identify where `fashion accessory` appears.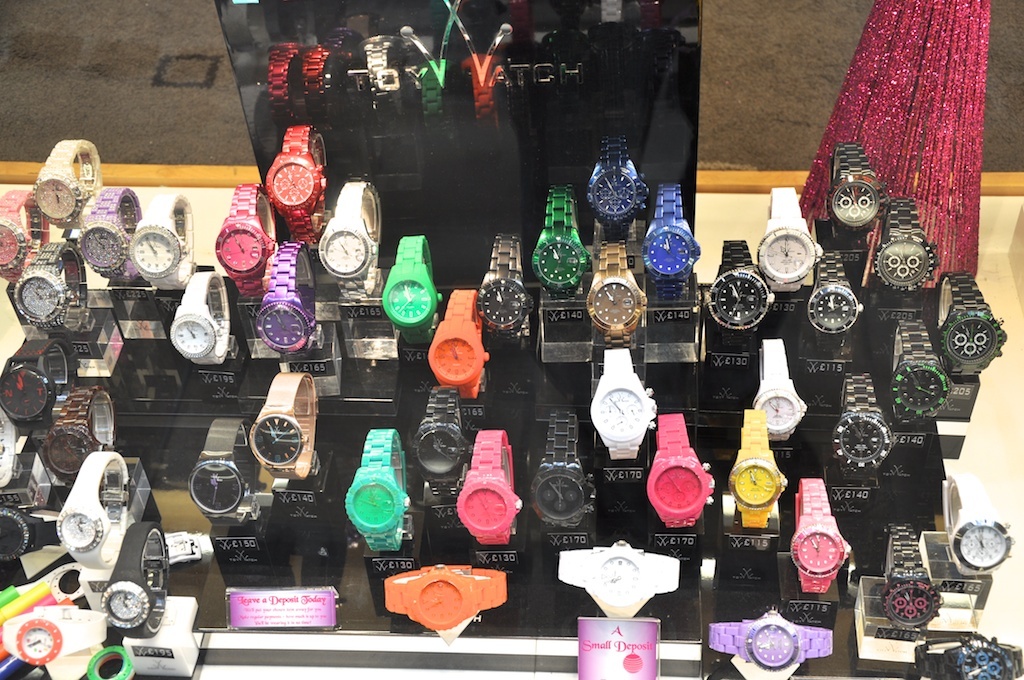
Appears at crop(642, 183, 699, 301).
